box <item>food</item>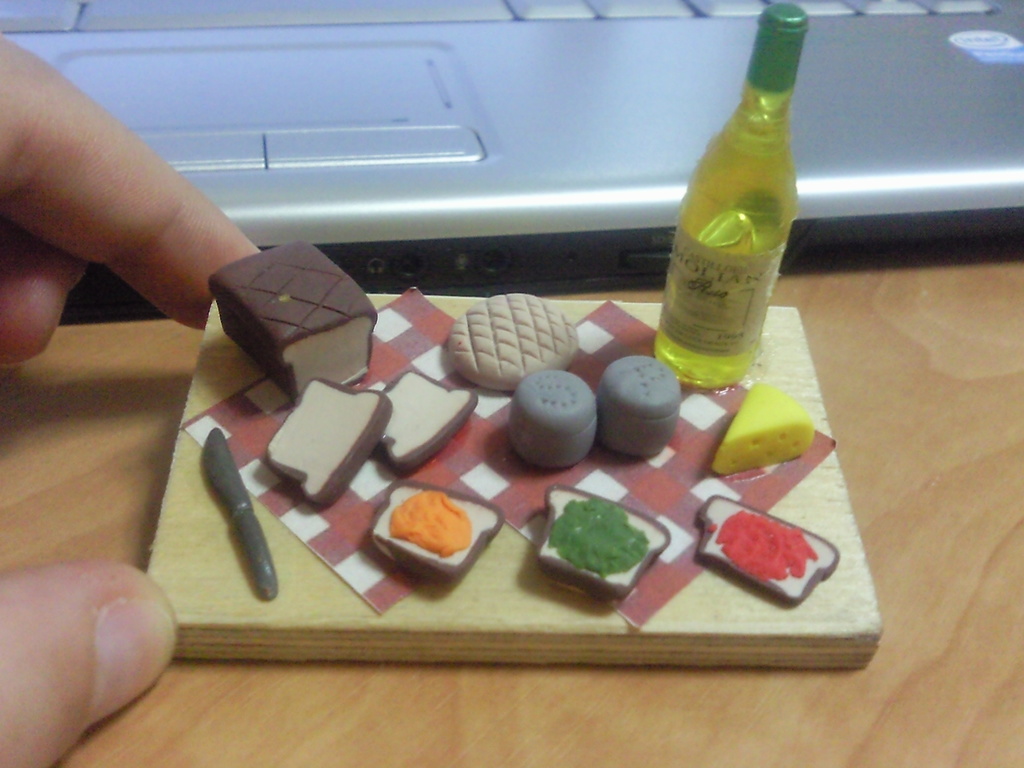
{"left": 707, "top": 481, "right": 799, "bottom": 598}
